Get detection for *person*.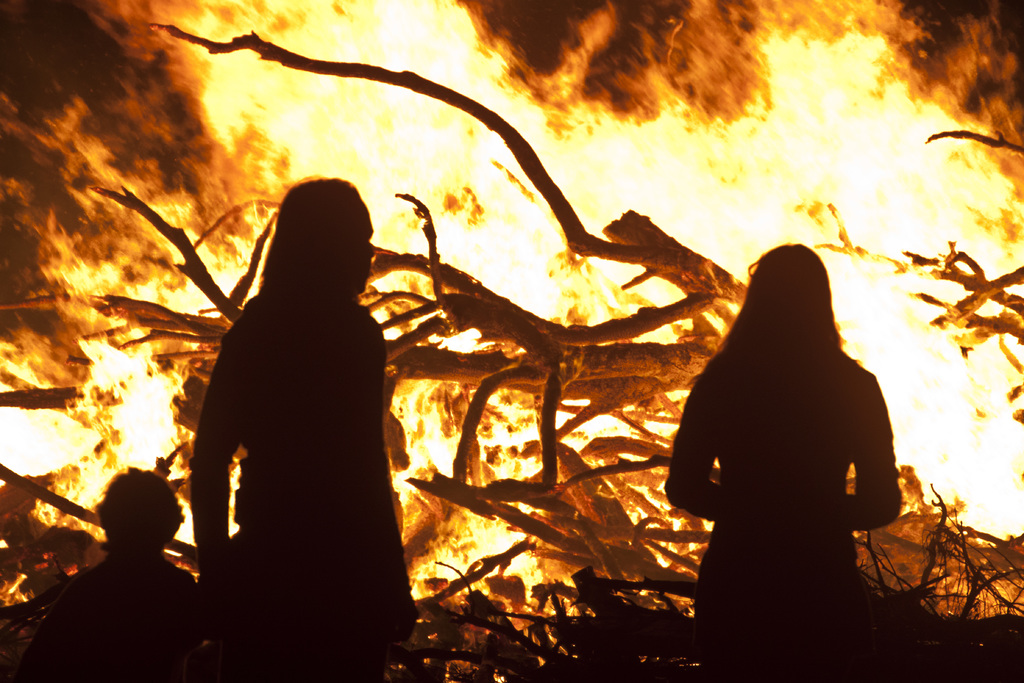
Detection: <bbox>13, 465, 207, 682</bbox>.
